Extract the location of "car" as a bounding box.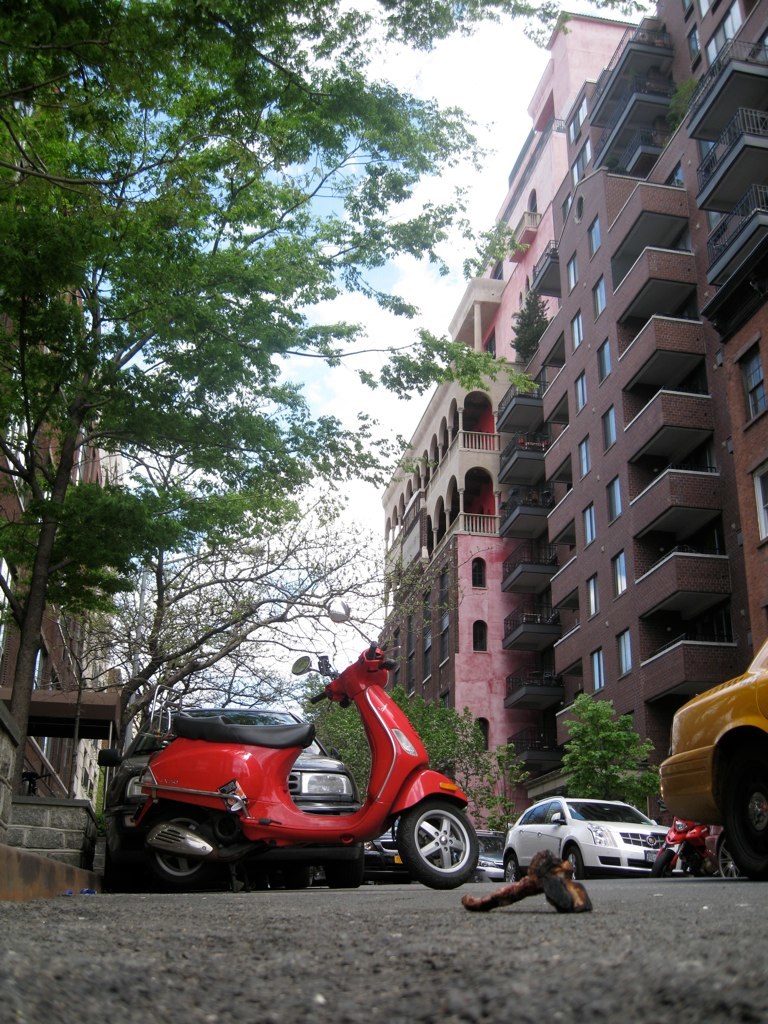
x1=703, y1=824, x2=733, y2=880.
